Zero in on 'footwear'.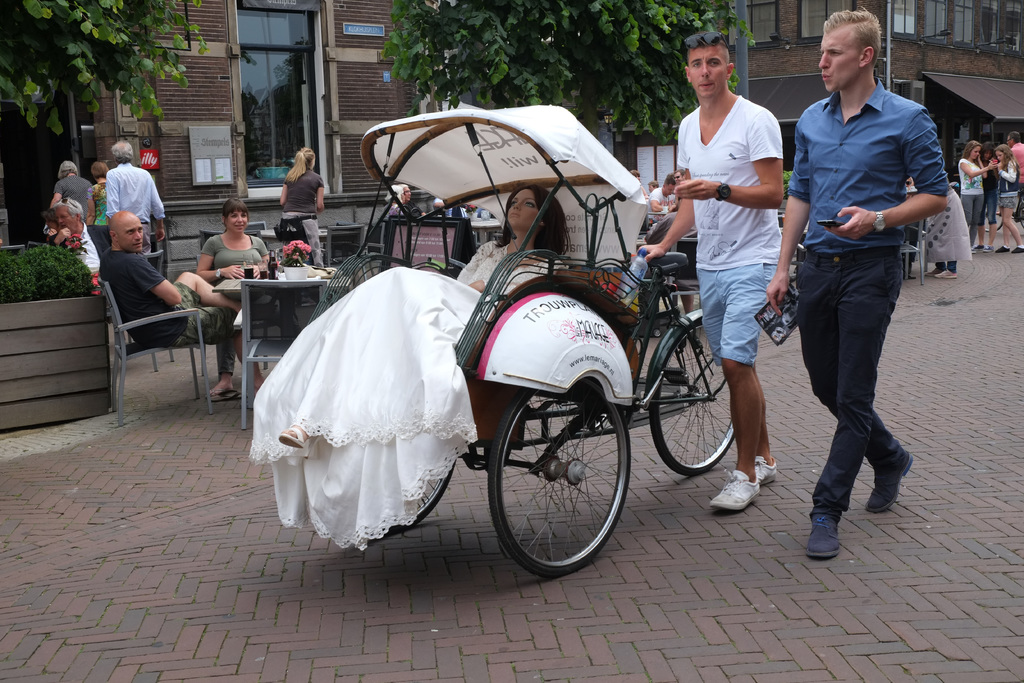
Zeroed in: (left=924, top=268, right=942, bottom=278).
